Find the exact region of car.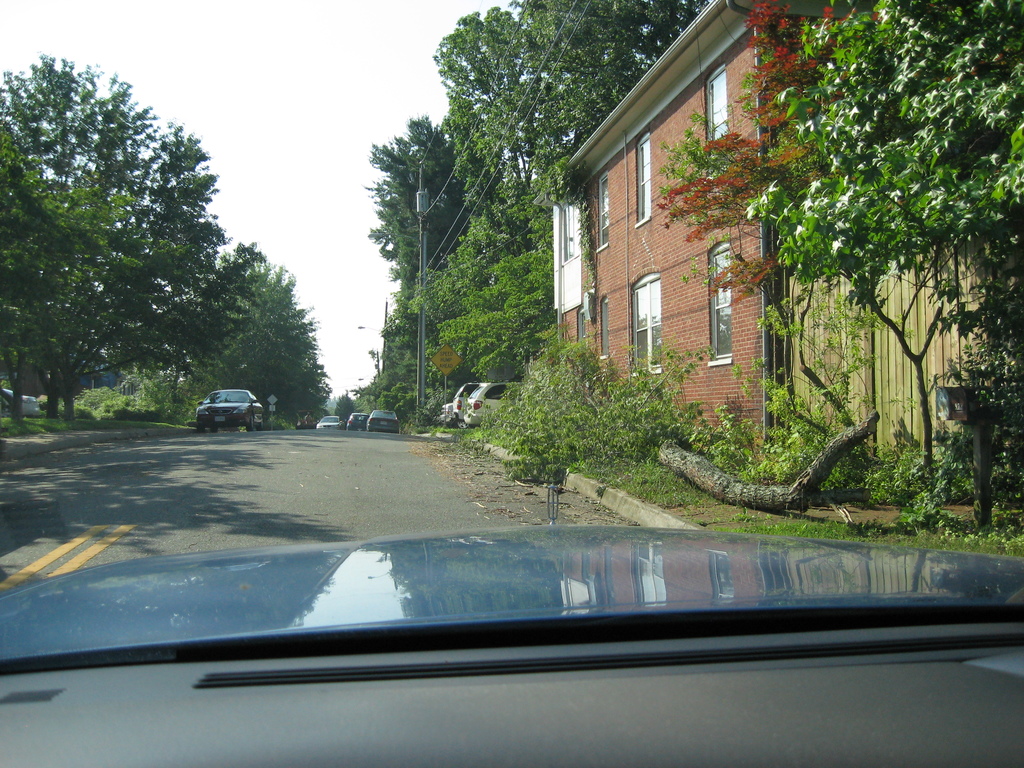
Exact region: (0,385,40,418).
